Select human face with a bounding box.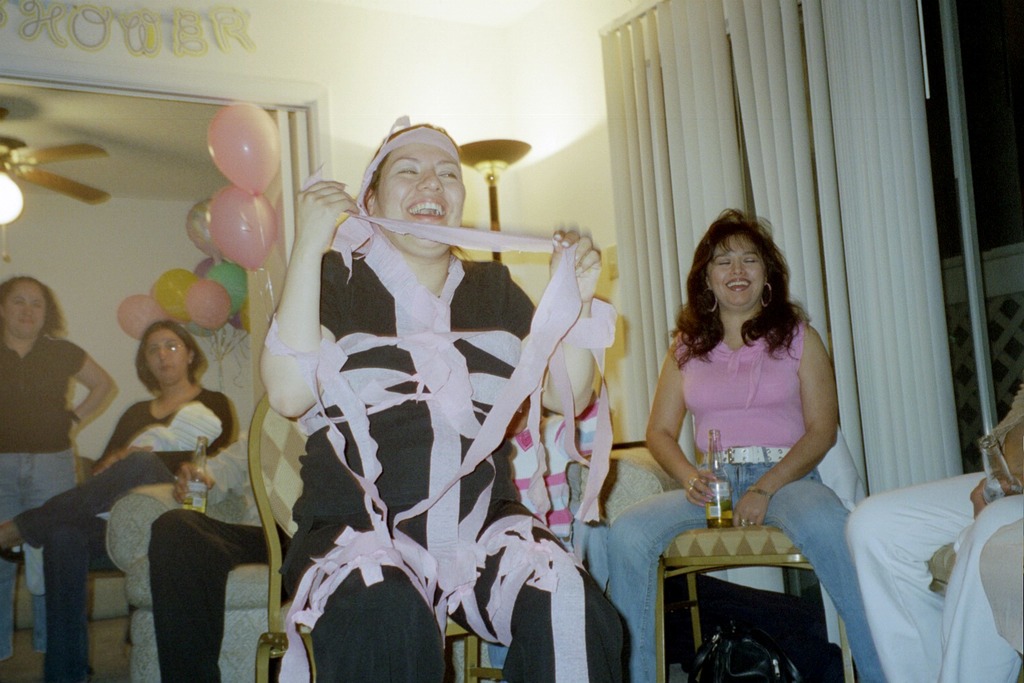
(x1=5, y1=279, x2=46, y2=337).
